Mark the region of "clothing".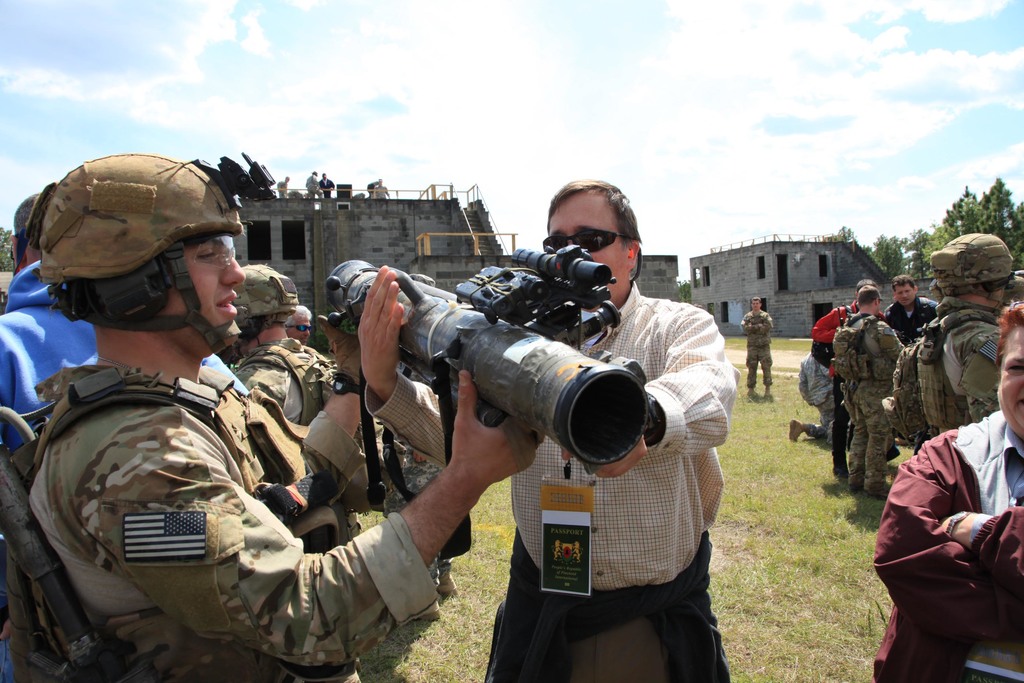
Region: <region>24, 352, 442, 682</region>.
